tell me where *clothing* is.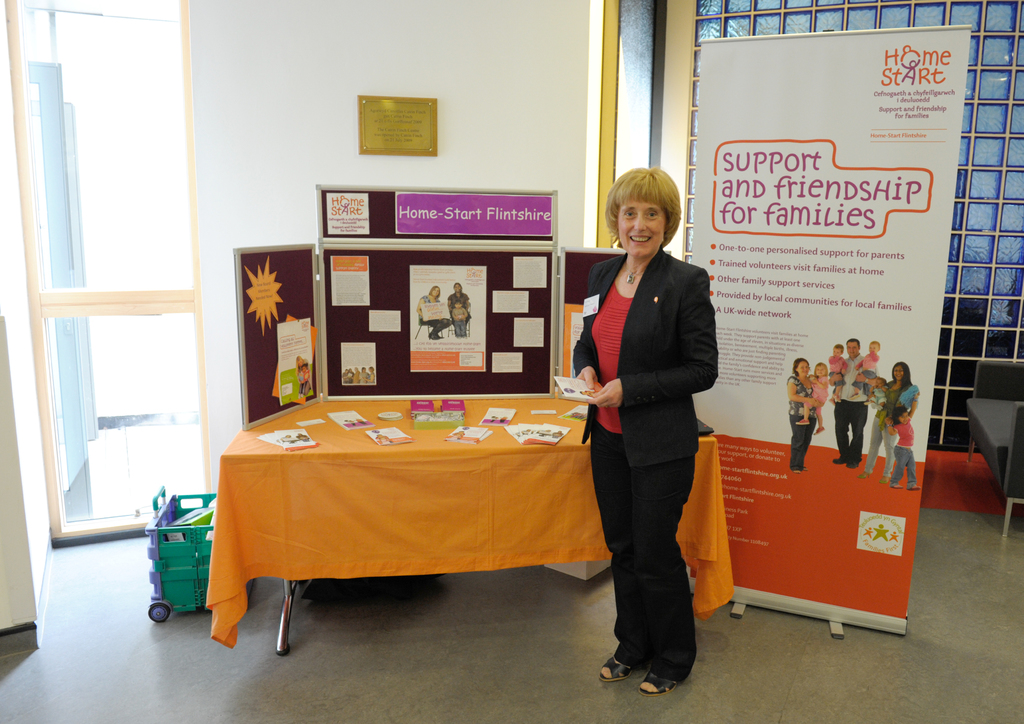
*clothing* is at [left=447, top=290, right=471, bottom=336].
